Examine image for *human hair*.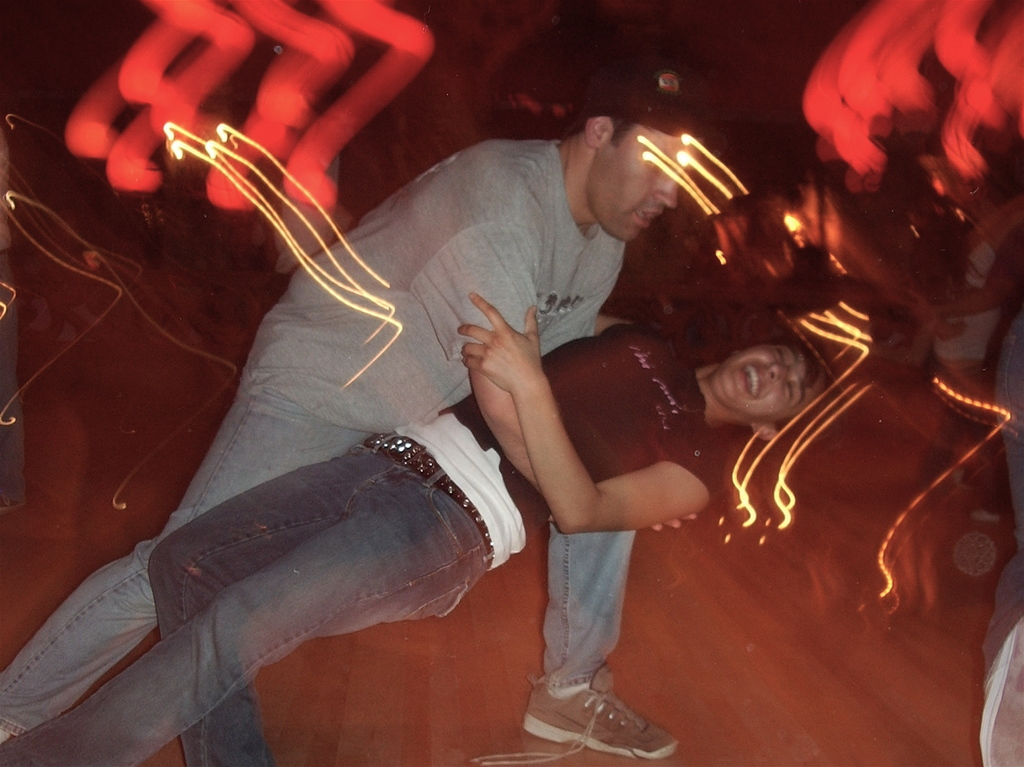
Examination result: {"x1": 754, "y1": 329, "x2": 841, "y2": 435}.
